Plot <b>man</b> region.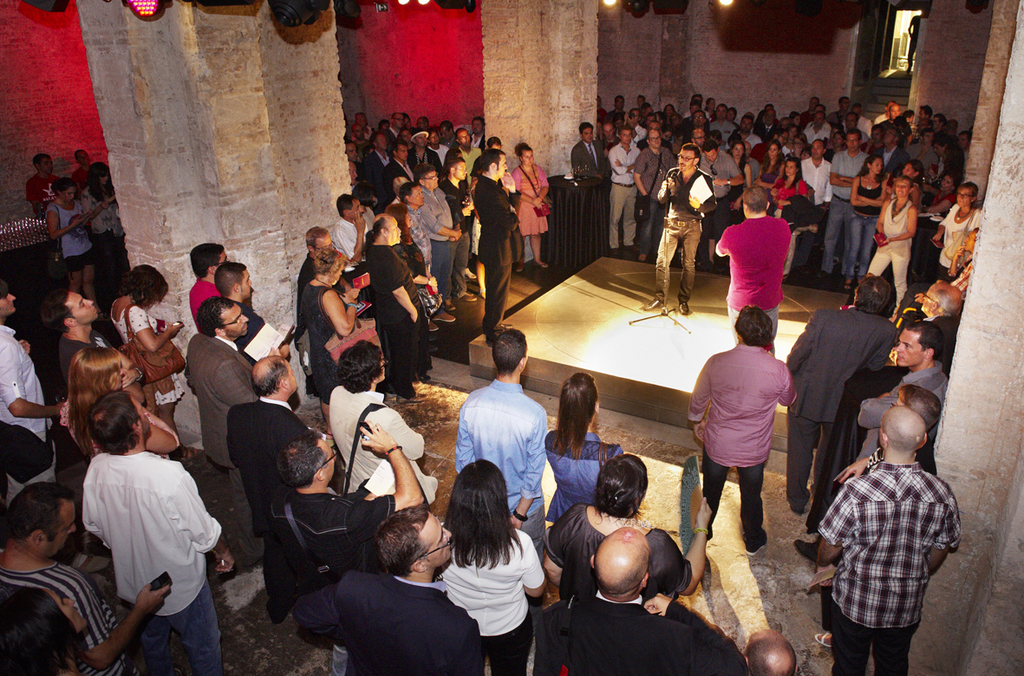
Plotted at 443,155,485,300.
